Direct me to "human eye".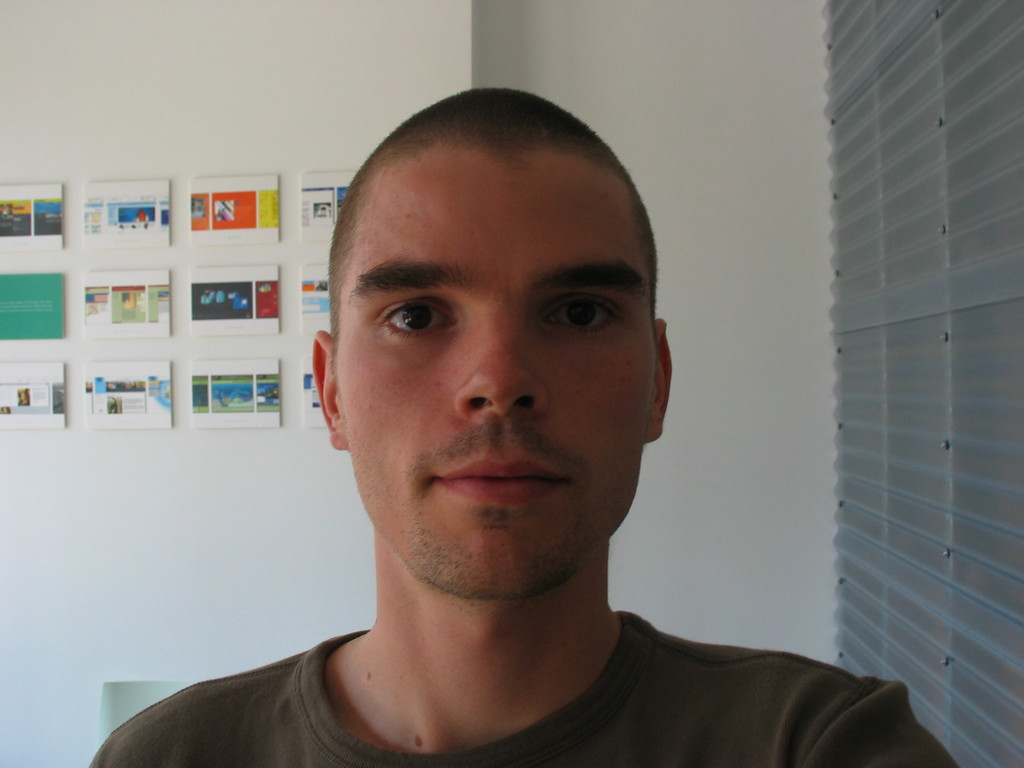
Direction: <bbox>376, 291, 461, 343</bbox>.
